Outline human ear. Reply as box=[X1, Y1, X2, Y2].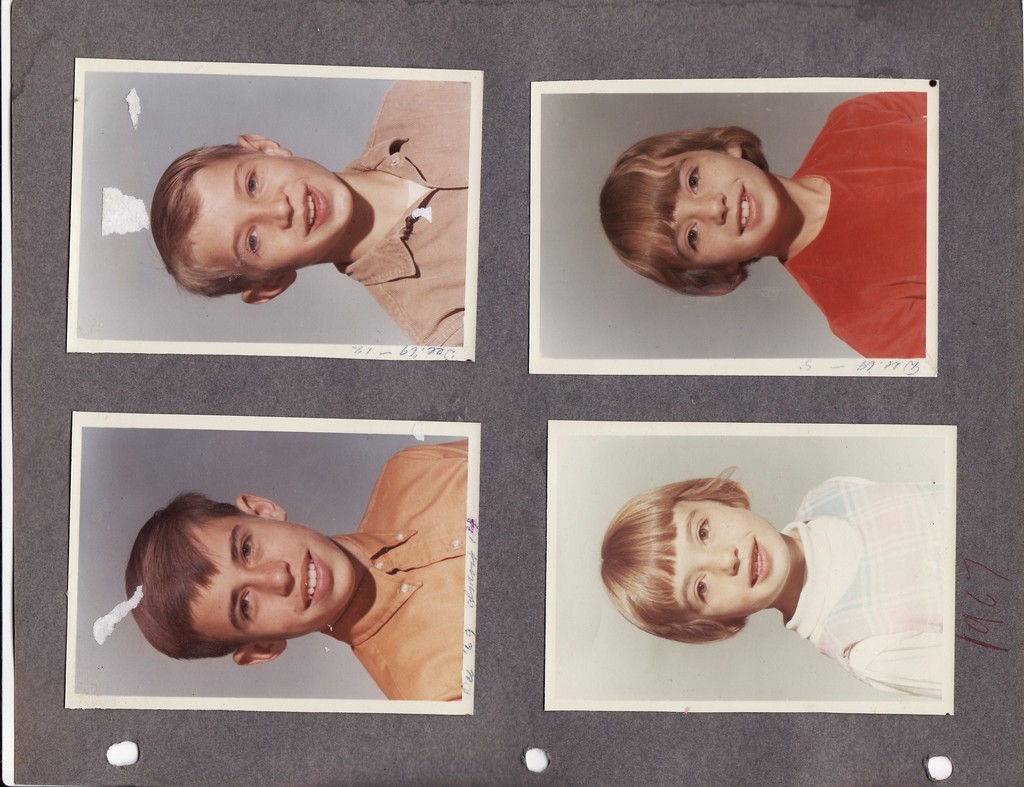
box=[240, 134, 291, 159].
